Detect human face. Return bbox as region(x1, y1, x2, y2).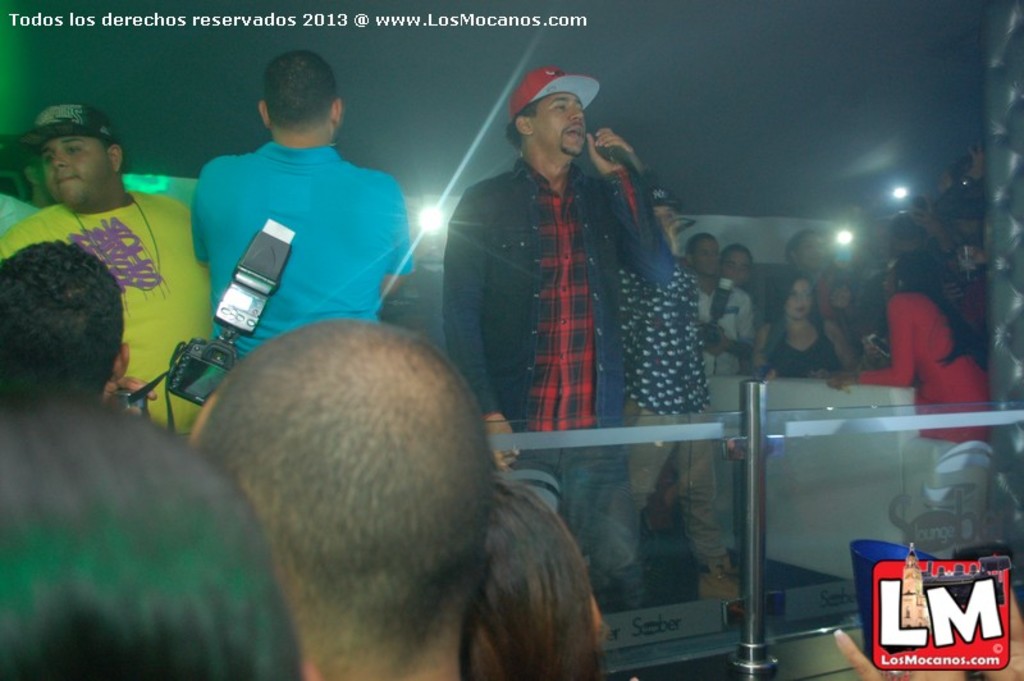
region(692, 238, 717, 276).
